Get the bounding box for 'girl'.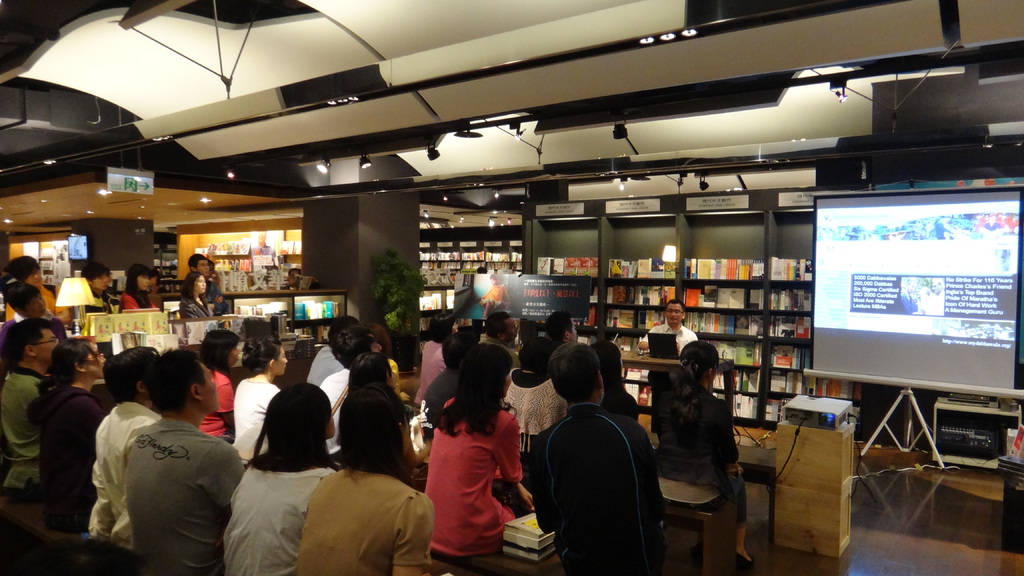
178, 272, 210, 320.
